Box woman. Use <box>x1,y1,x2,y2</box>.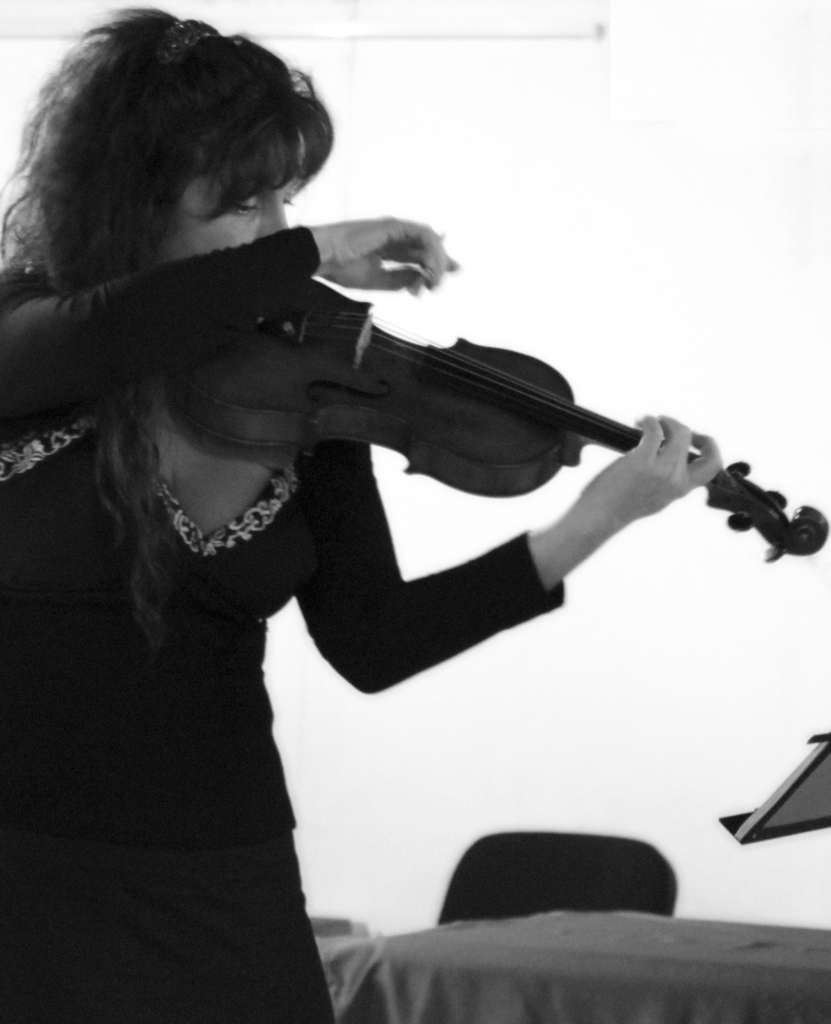
<box>55,40,730,968</box>.
